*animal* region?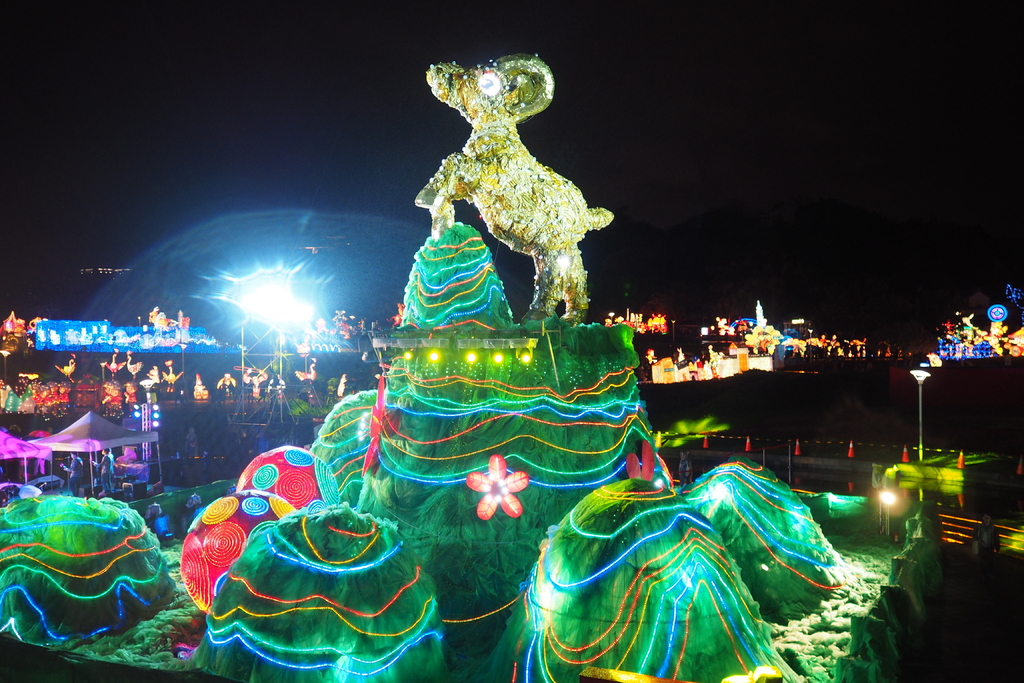
crop(125, 350, 148, 377)
